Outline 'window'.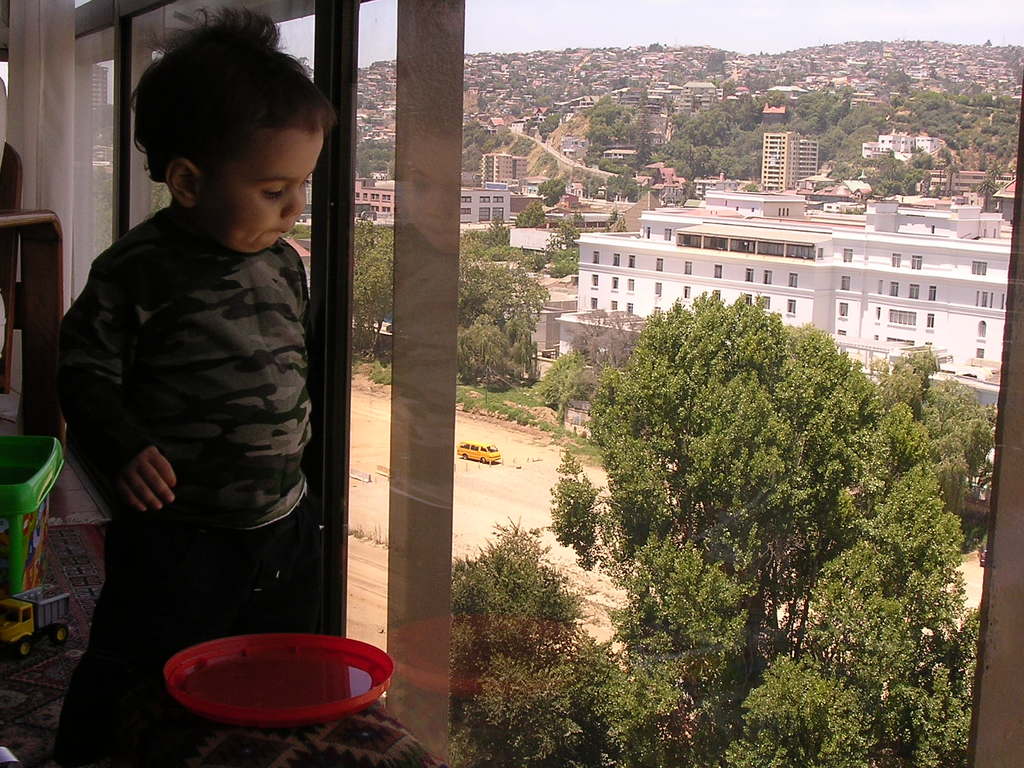
Outline: [x1=909, y1=251, x2=925, y2=271].
